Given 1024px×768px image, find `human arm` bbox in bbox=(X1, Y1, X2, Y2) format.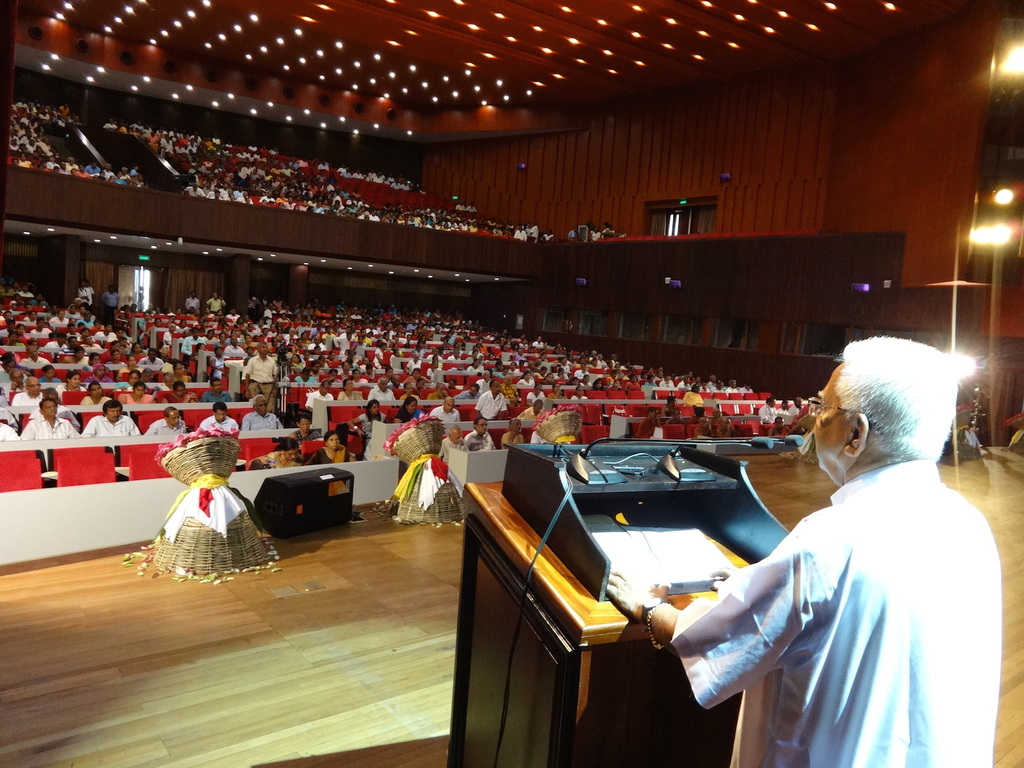
bbox=(432, 407, 439, 416).
